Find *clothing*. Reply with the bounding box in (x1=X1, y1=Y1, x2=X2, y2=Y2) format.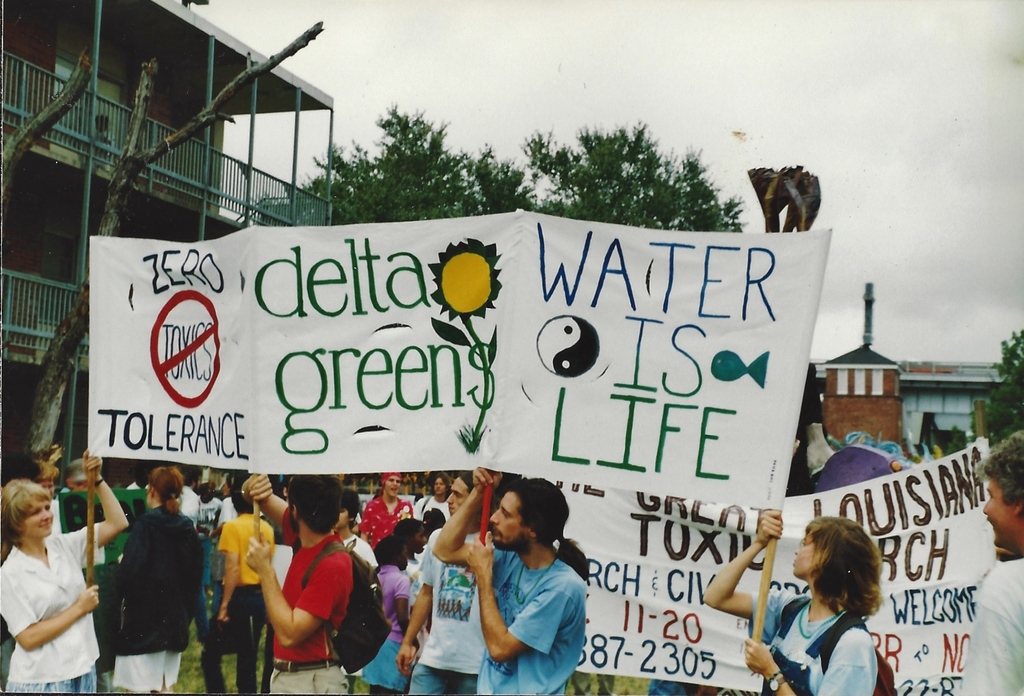
(x1=753, y1=591, x2=877, y2=695).
